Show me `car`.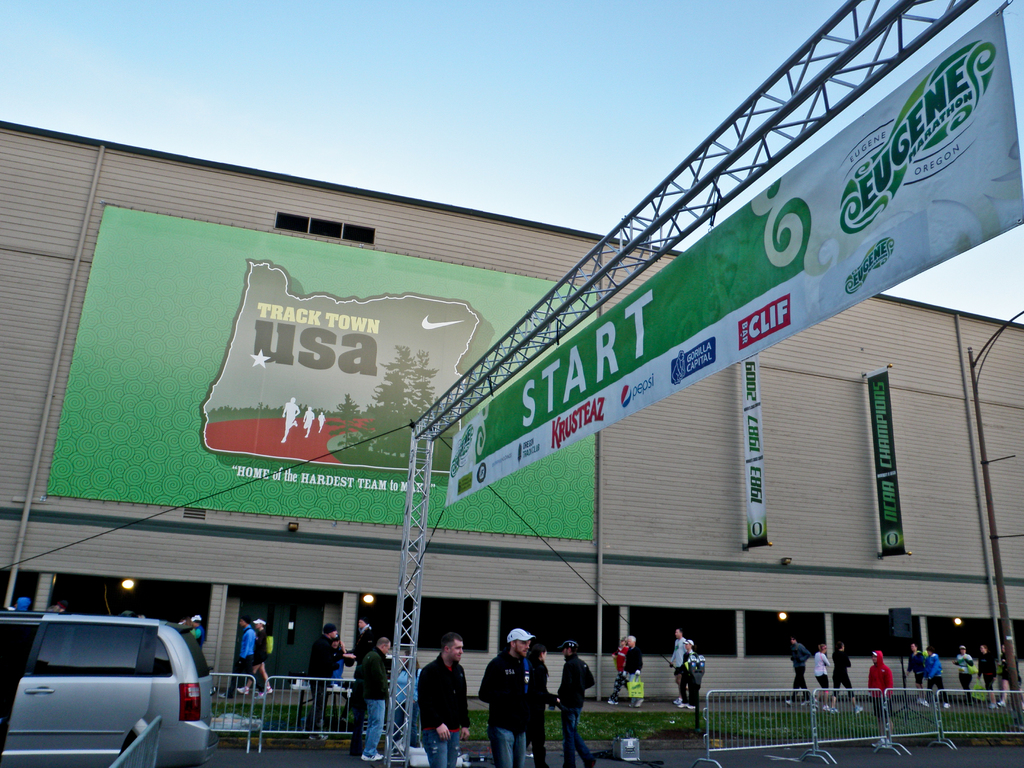
`car` is here: (0,598,219,767).
